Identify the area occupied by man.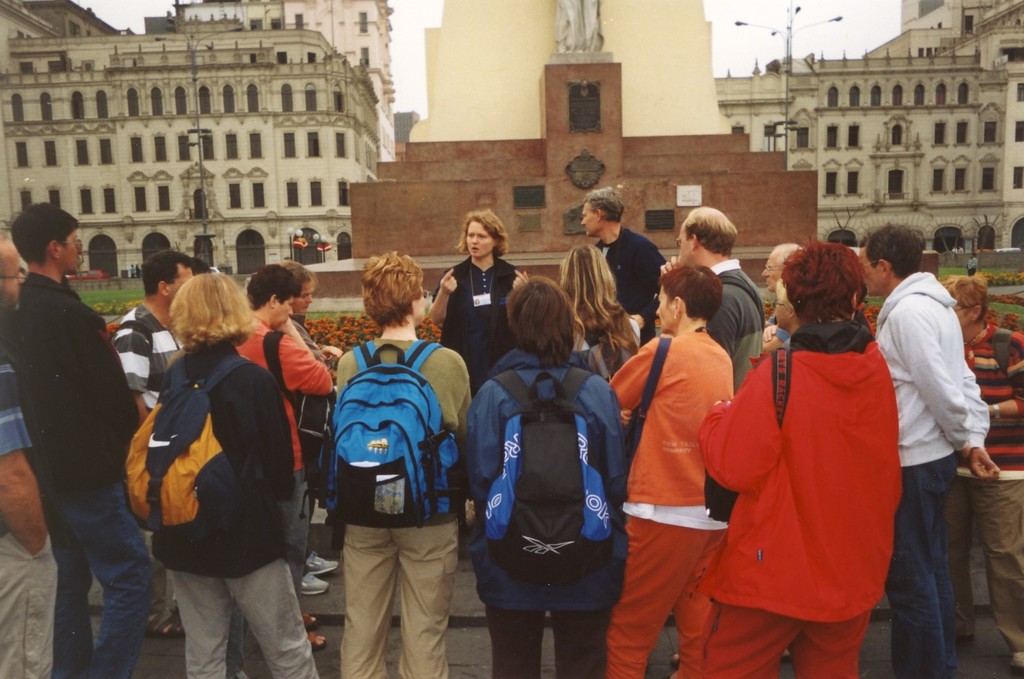
Area: locate(582, 190, 663, 346).
